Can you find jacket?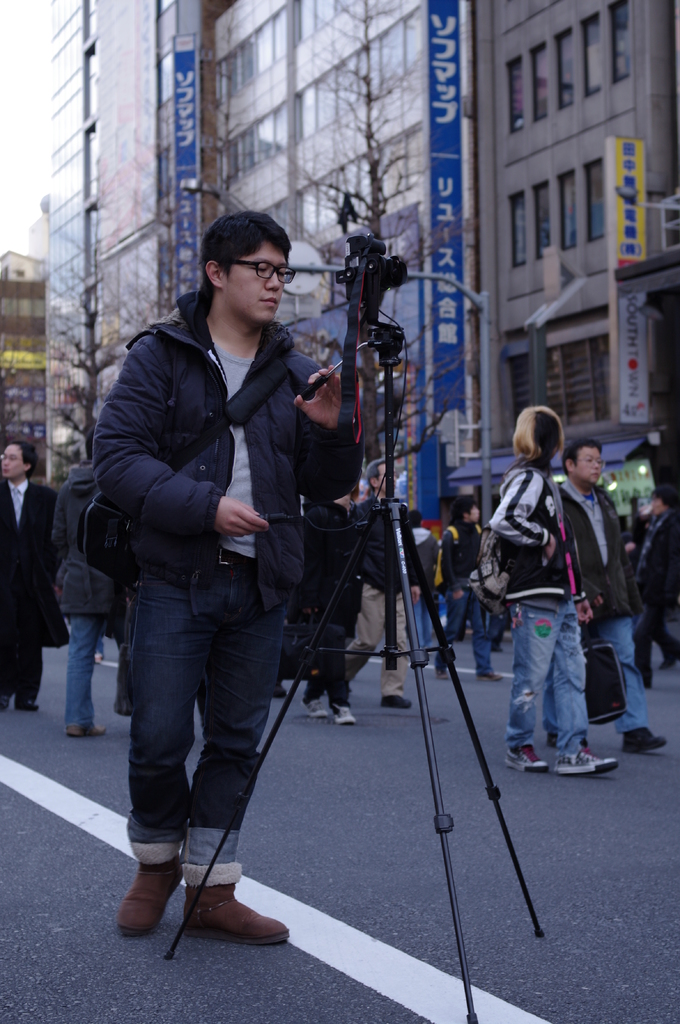
Yes, bounding box: 484/461/567/602.
